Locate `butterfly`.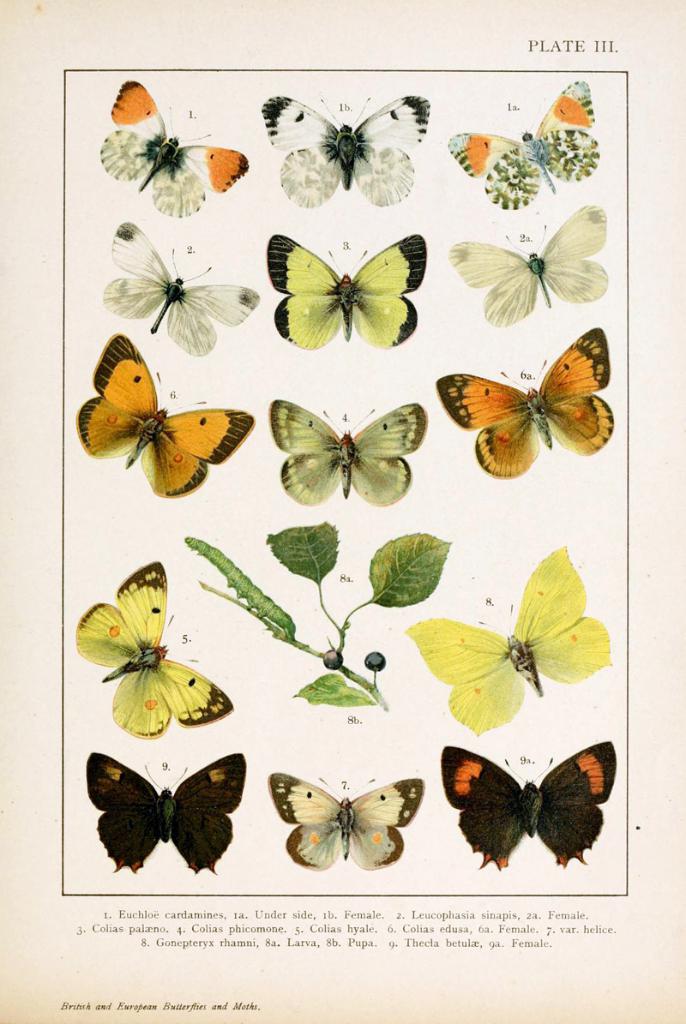
Bounding box: crop(263, 235, 429, 349).
